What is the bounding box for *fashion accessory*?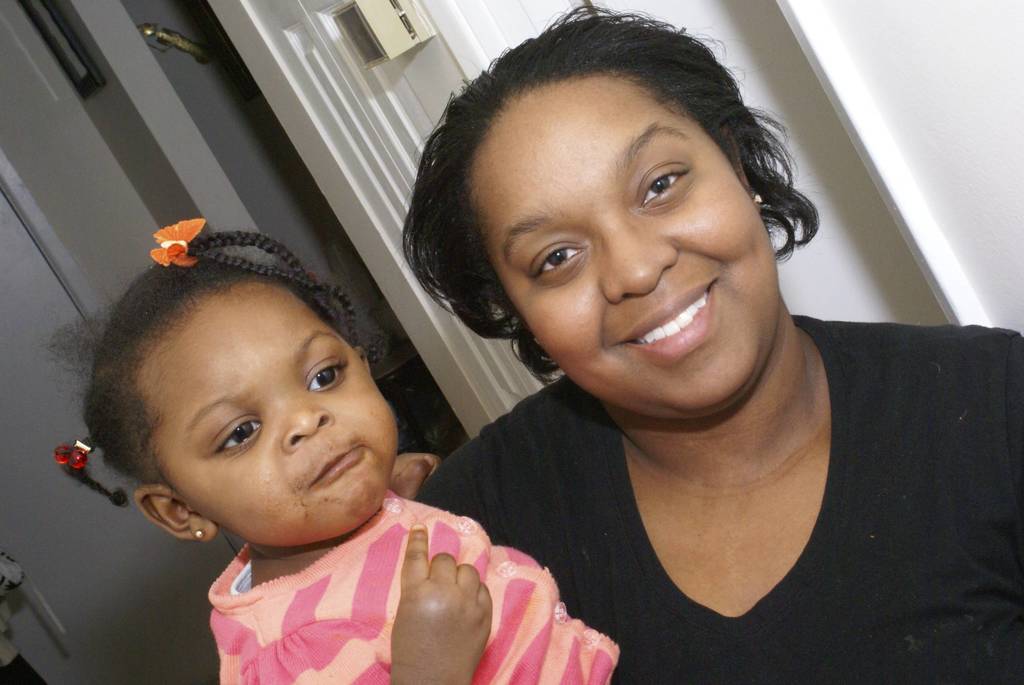
x1=153 y1=217 x2=208 y2=267.
